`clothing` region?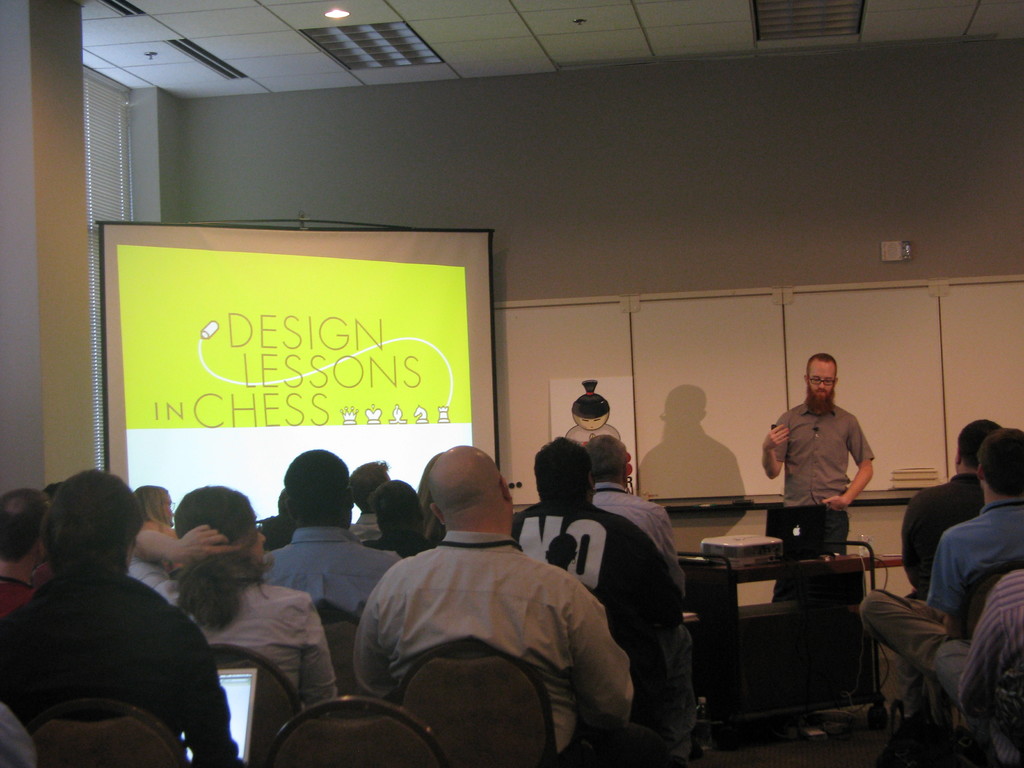
region(0, 573, 246, 767)
